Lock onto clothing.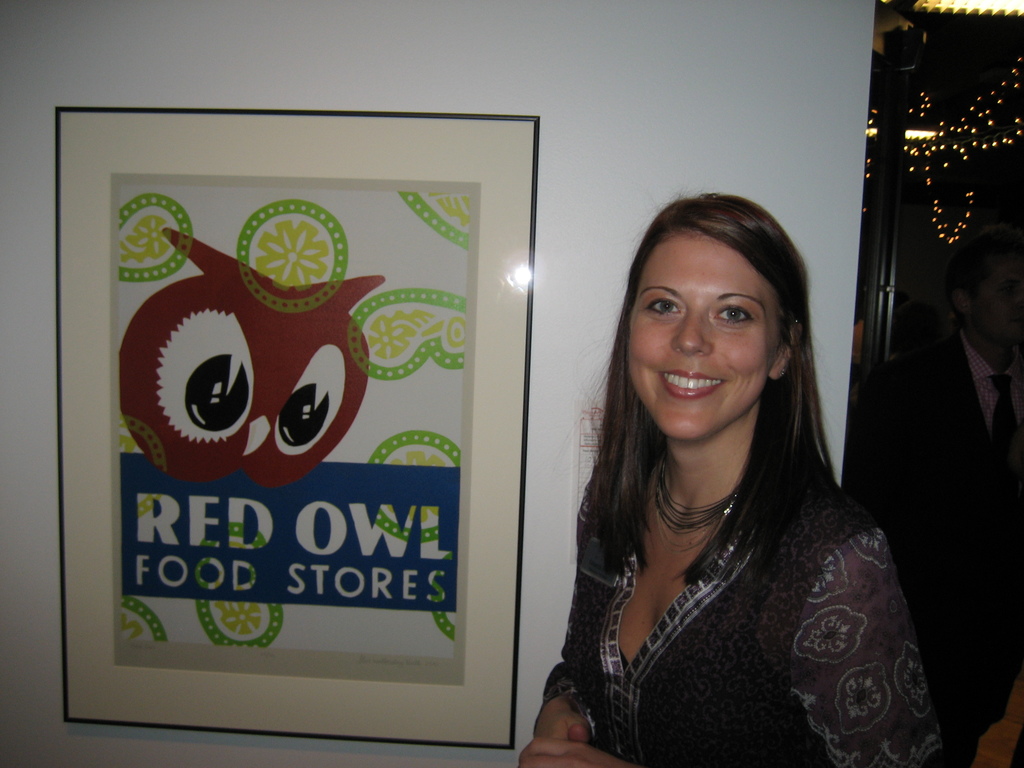
Locked: region(540, 492, 956, 767).
